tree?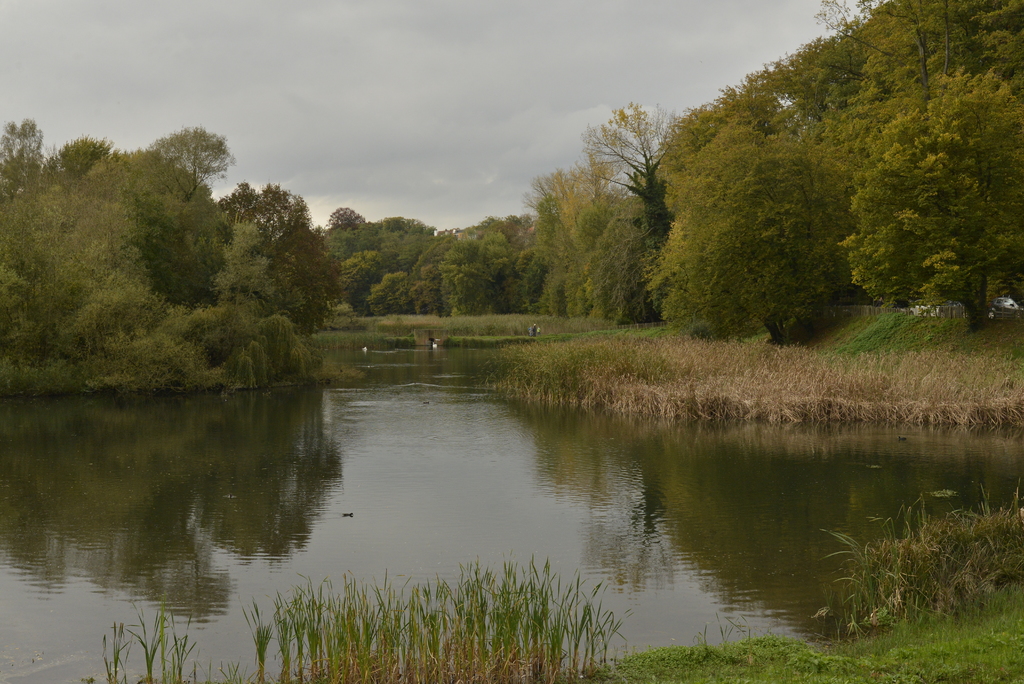
crop(367, 221, 446, 330)
